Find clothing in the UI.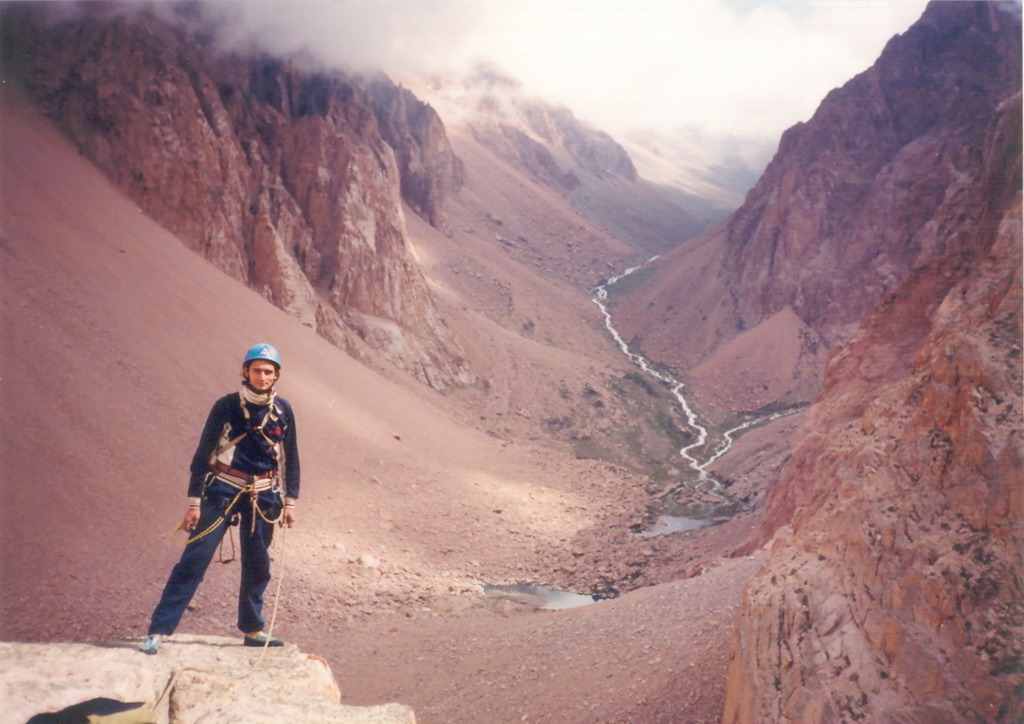
UI element at <bbox>172, 383, 290, 624</bbox>.
